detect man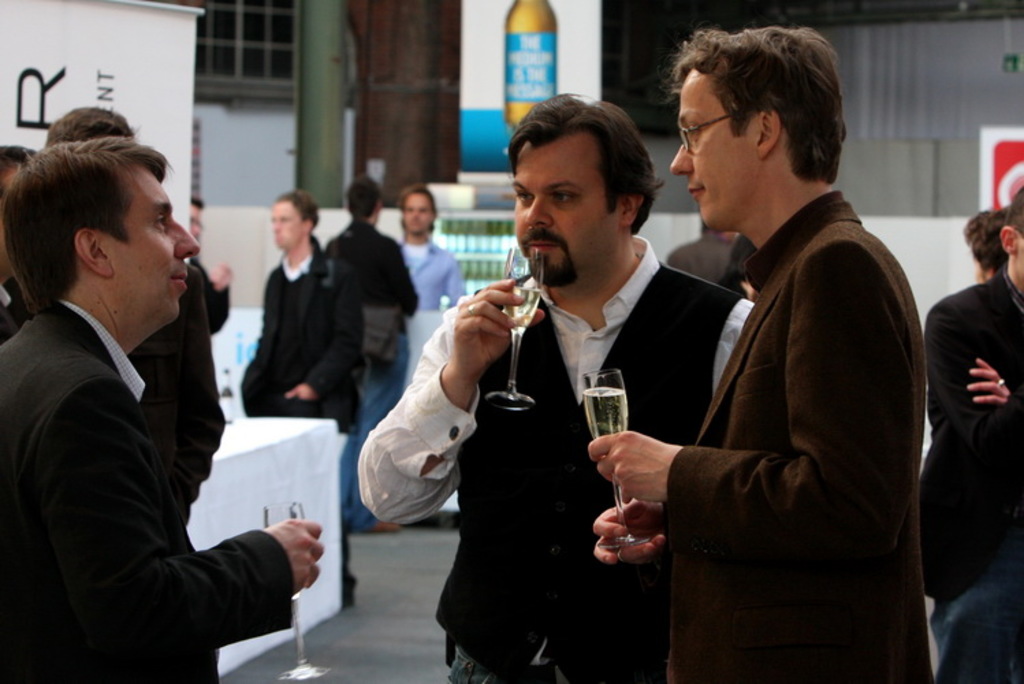
Rect(0, 150, 51, 347)
